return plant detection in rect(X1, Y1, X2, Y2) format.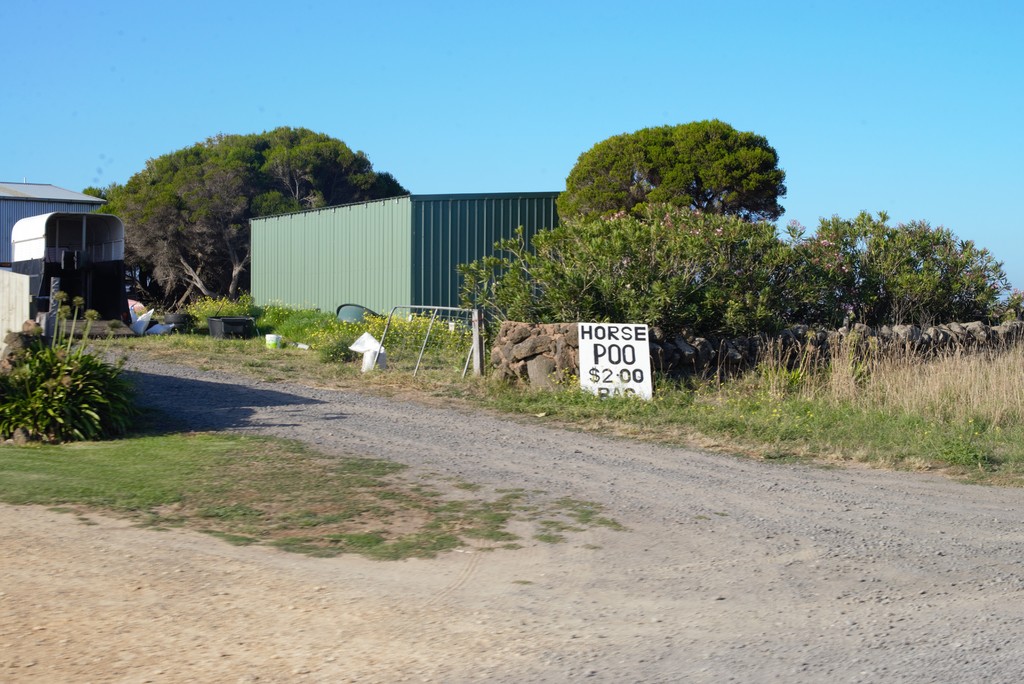
rect(269, 295, 340, 347).
